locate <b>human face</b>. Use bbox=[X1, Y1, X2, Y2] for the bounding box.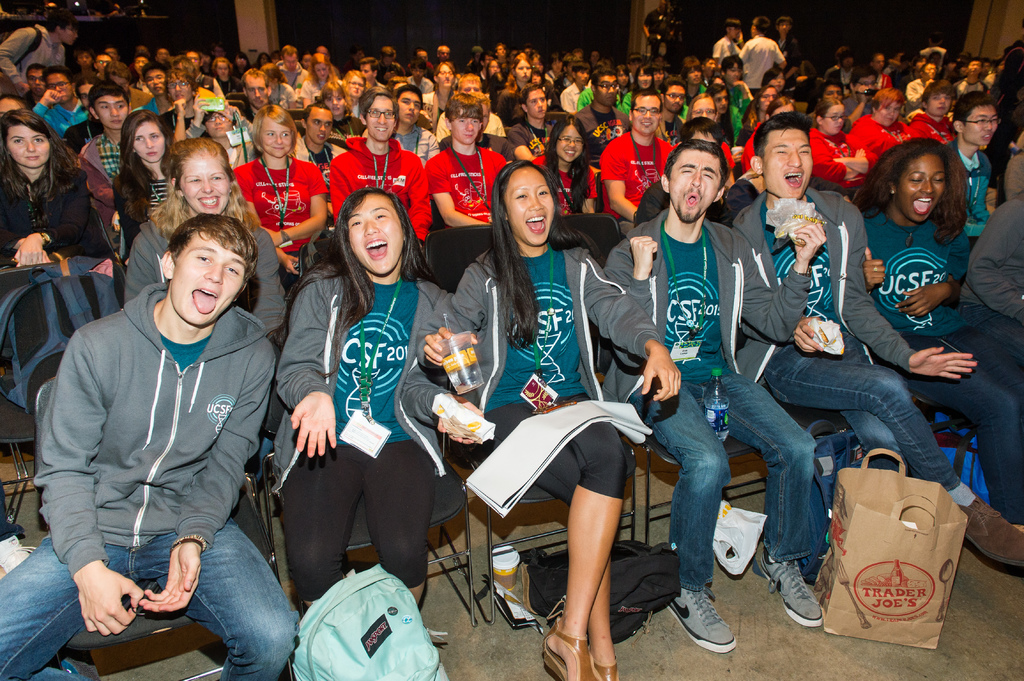
bbox=[26, 69, 47, 95].
